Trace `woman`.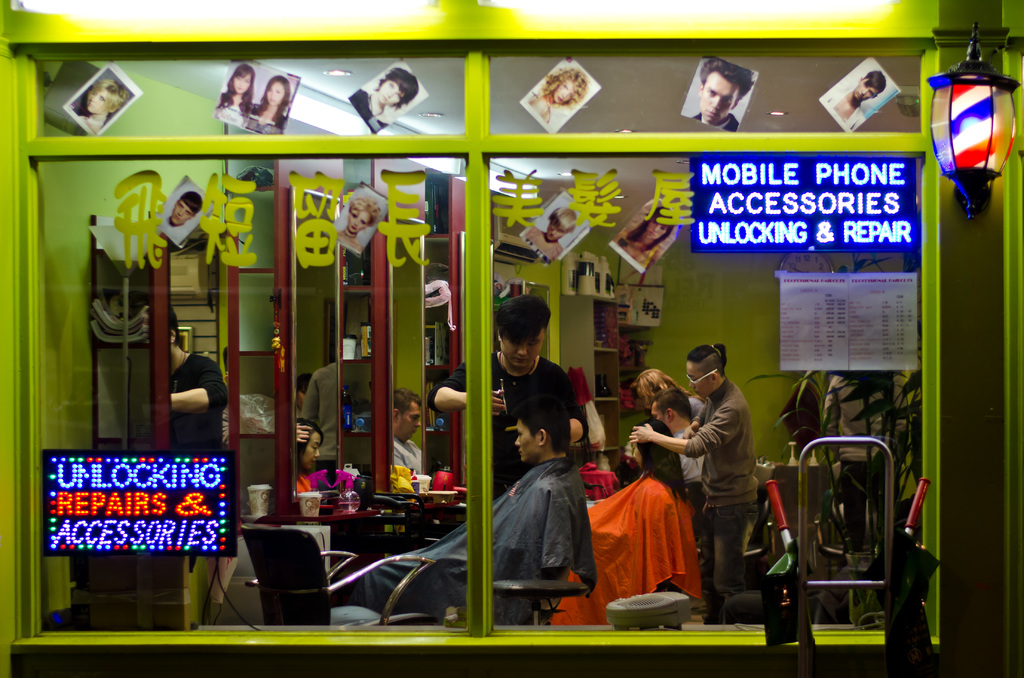
Traced to (left=213, top=67, right=258, bottom=127).
